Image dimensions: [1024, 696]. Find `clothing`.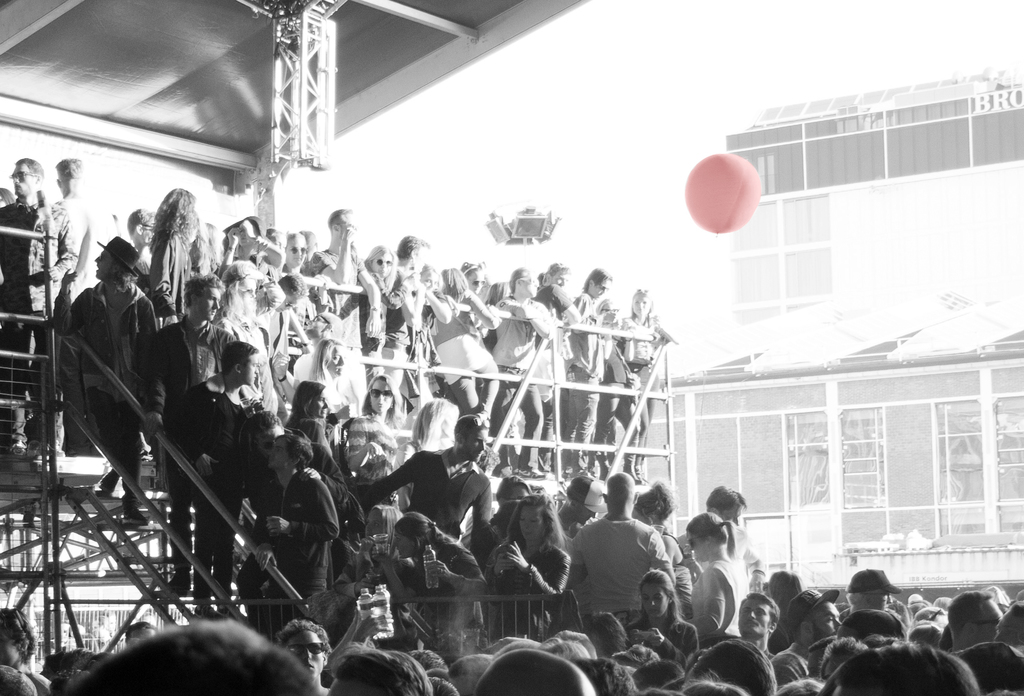
crop(566, 490, 691, 643).
